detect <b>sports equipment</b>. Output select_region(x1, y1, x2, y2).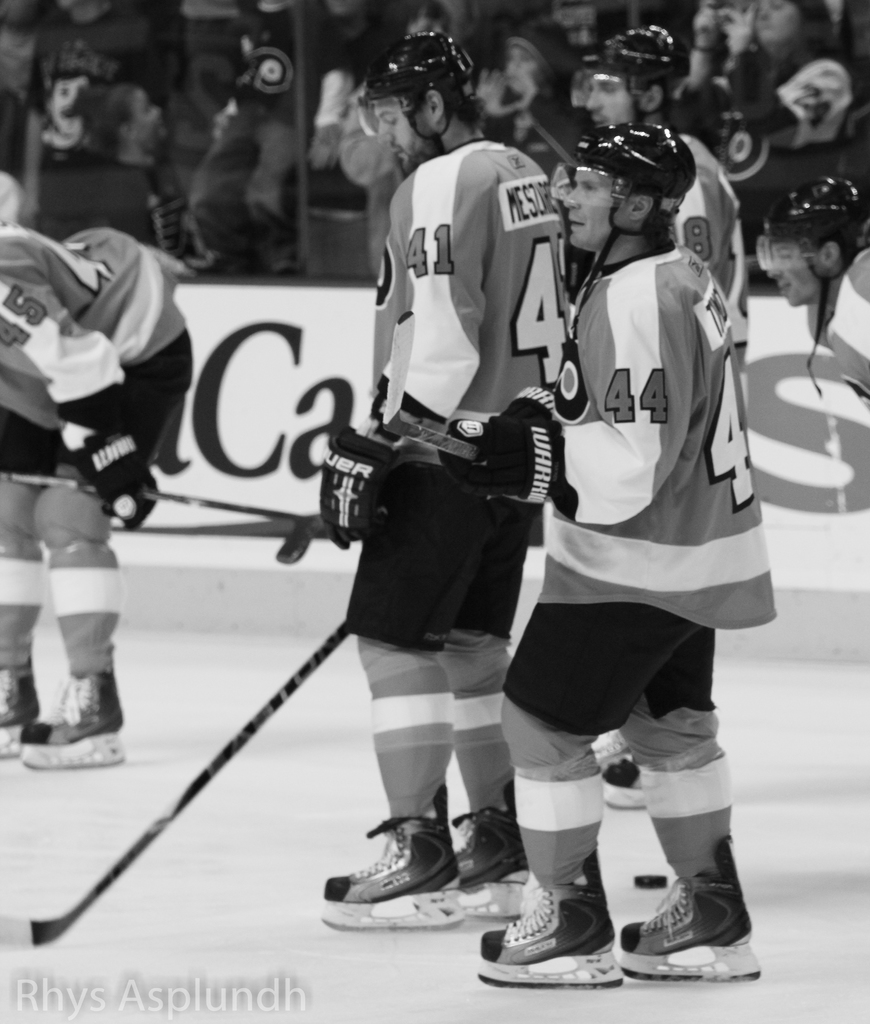
select_region(439, 407, 551, 522).
